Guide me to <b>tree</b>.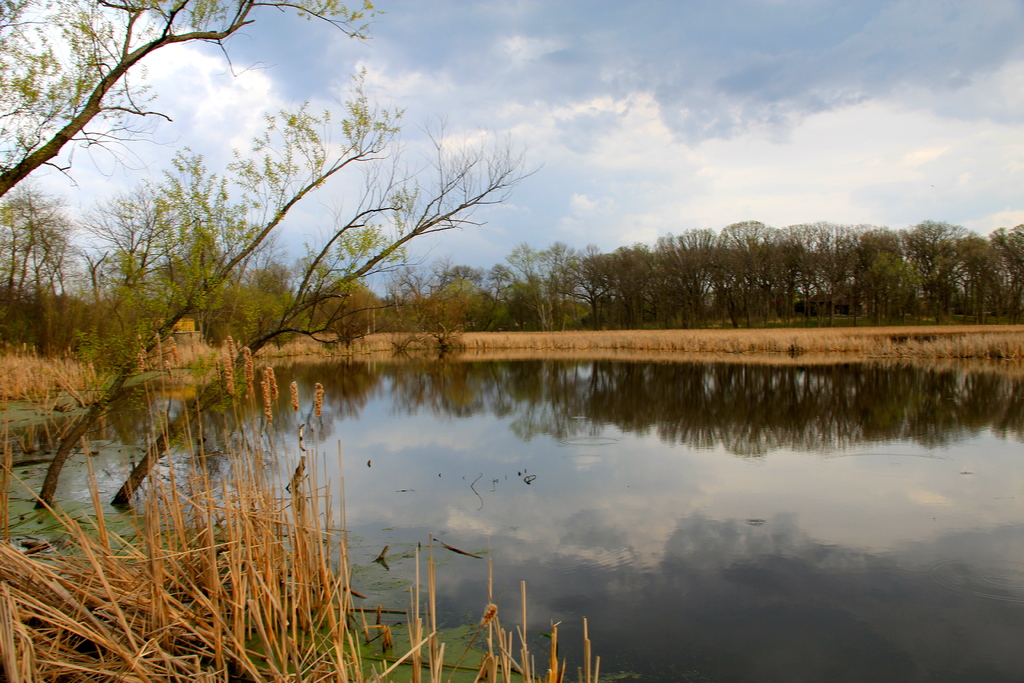
Guidance: 0,202,63,336.
